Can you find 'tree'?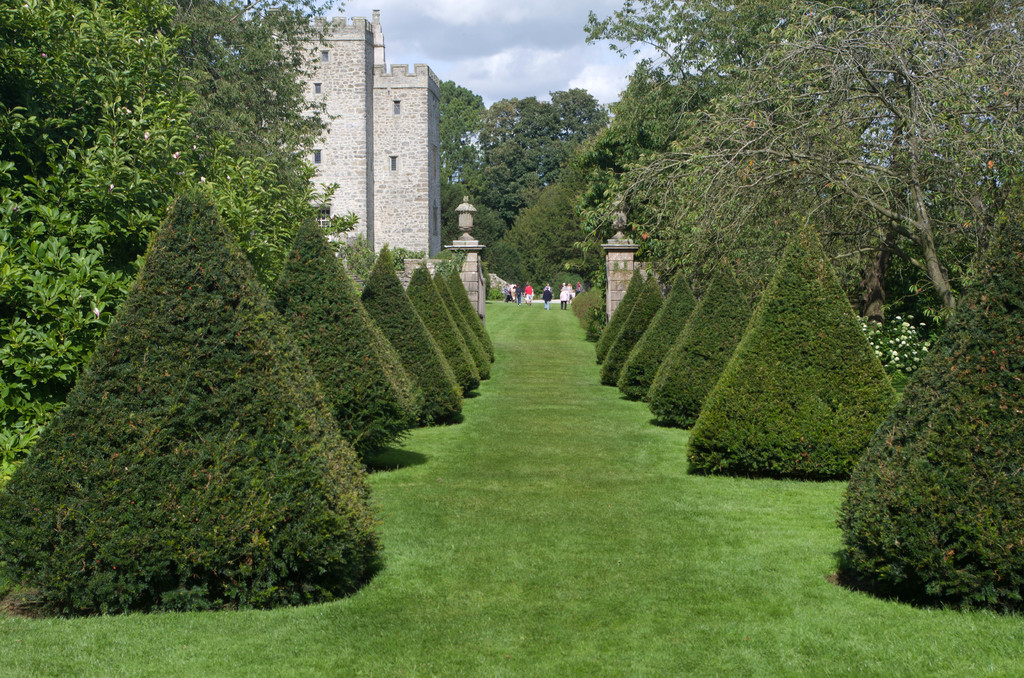
Yes, bounding box: 467,86,639,234.
